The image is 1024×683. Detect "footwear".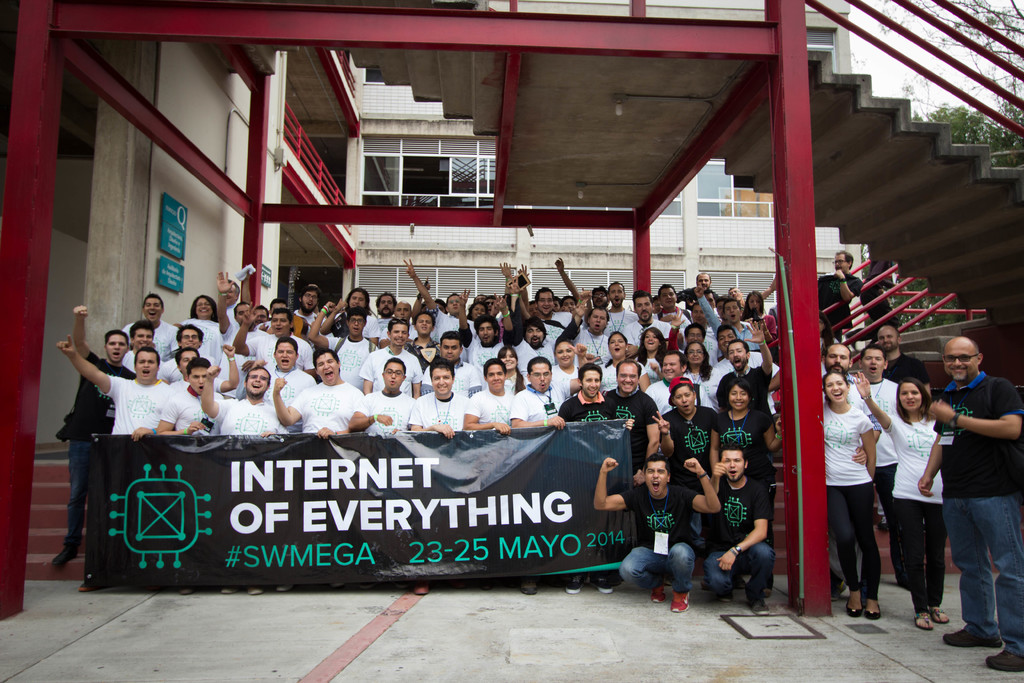
Detection: l=51, t=547, r=76, b=567.
